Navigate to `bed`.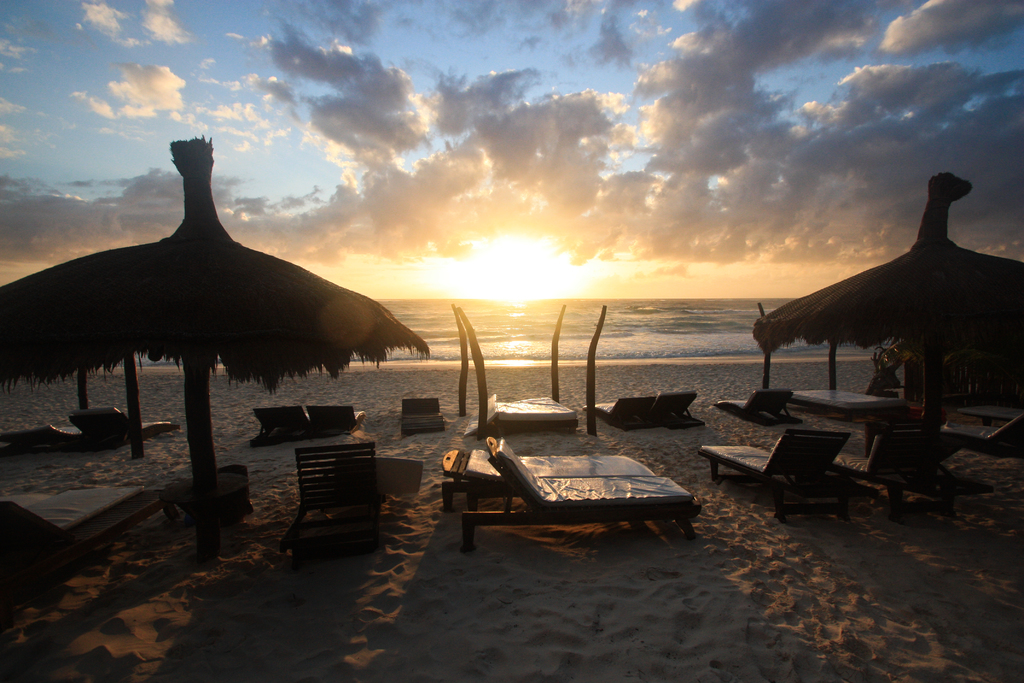
Navigation target: x1=0 y1=482 x2=160 y2=593.
